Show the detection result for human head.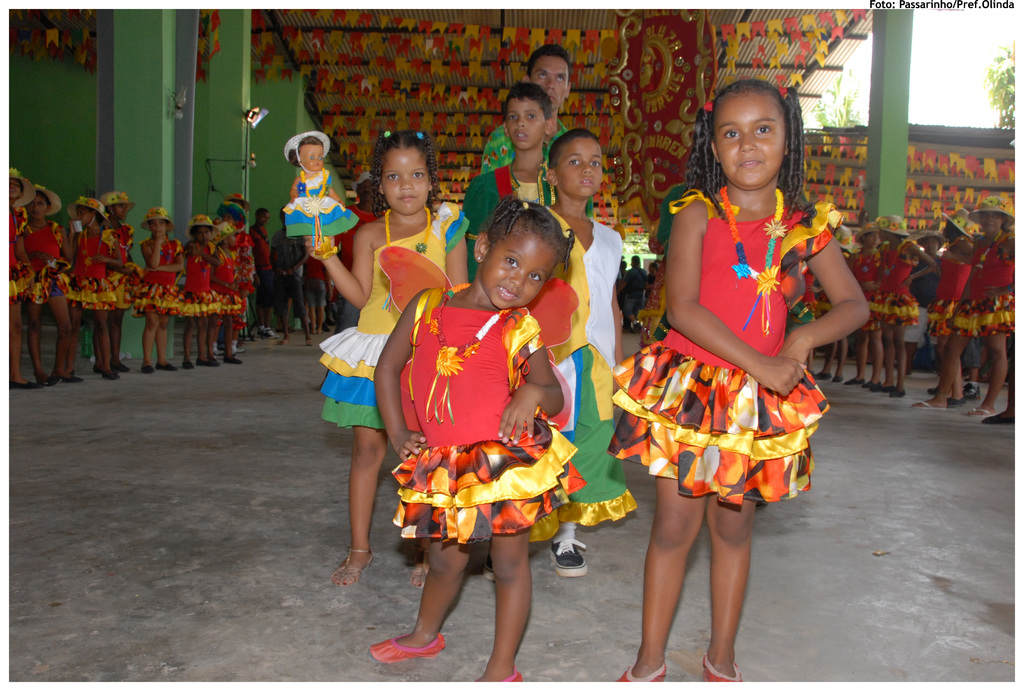
[854,219,880,255].
